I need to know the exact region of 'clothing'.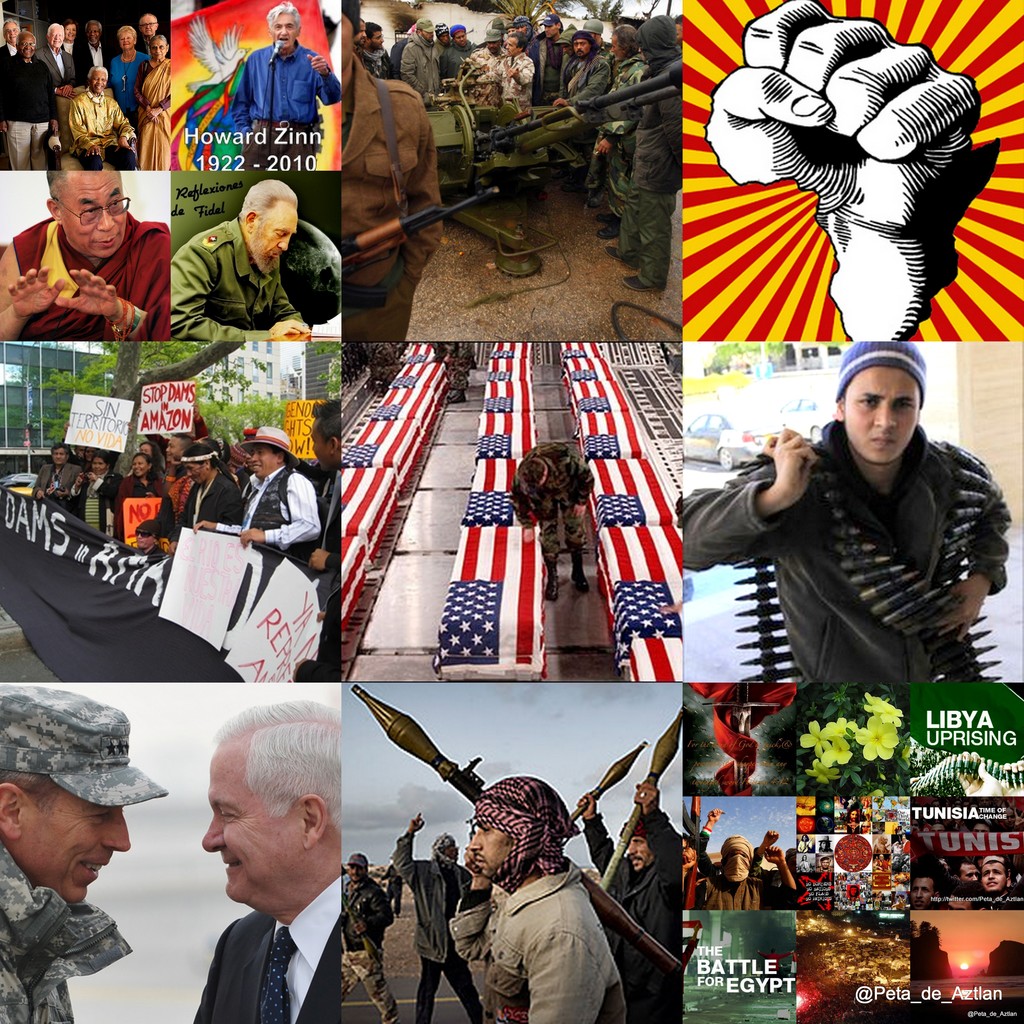
Region: detection(609, 805, 682, 1023).
